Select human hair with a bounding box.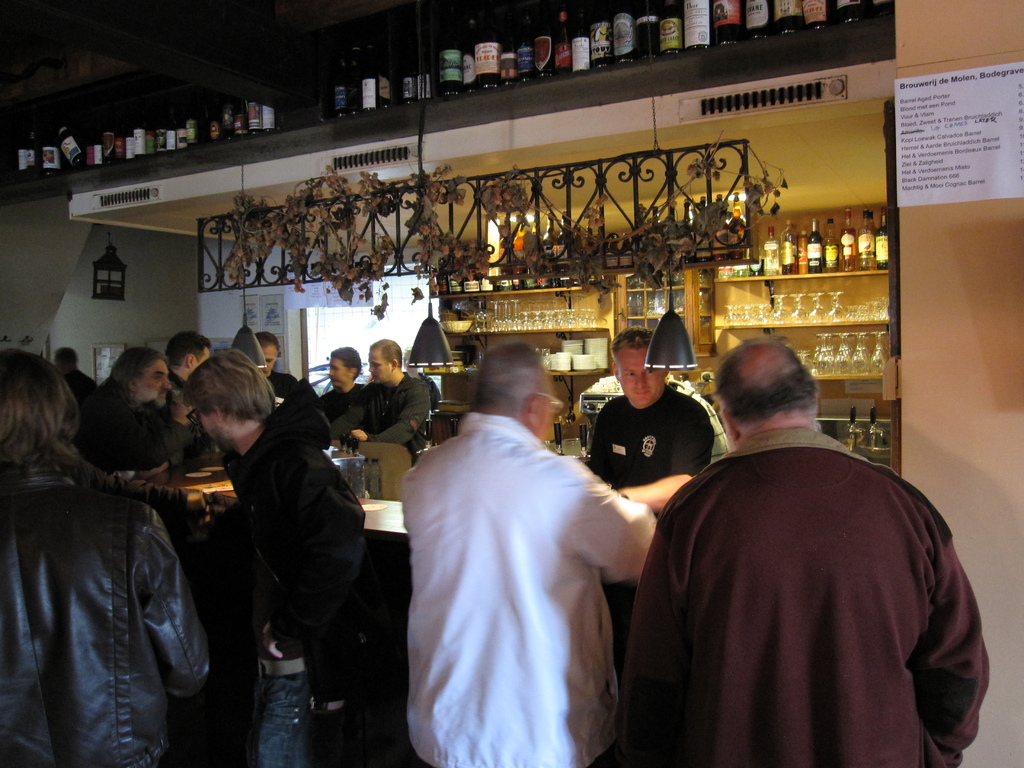
x1=54, y1=346, x2=82, y2=360.
